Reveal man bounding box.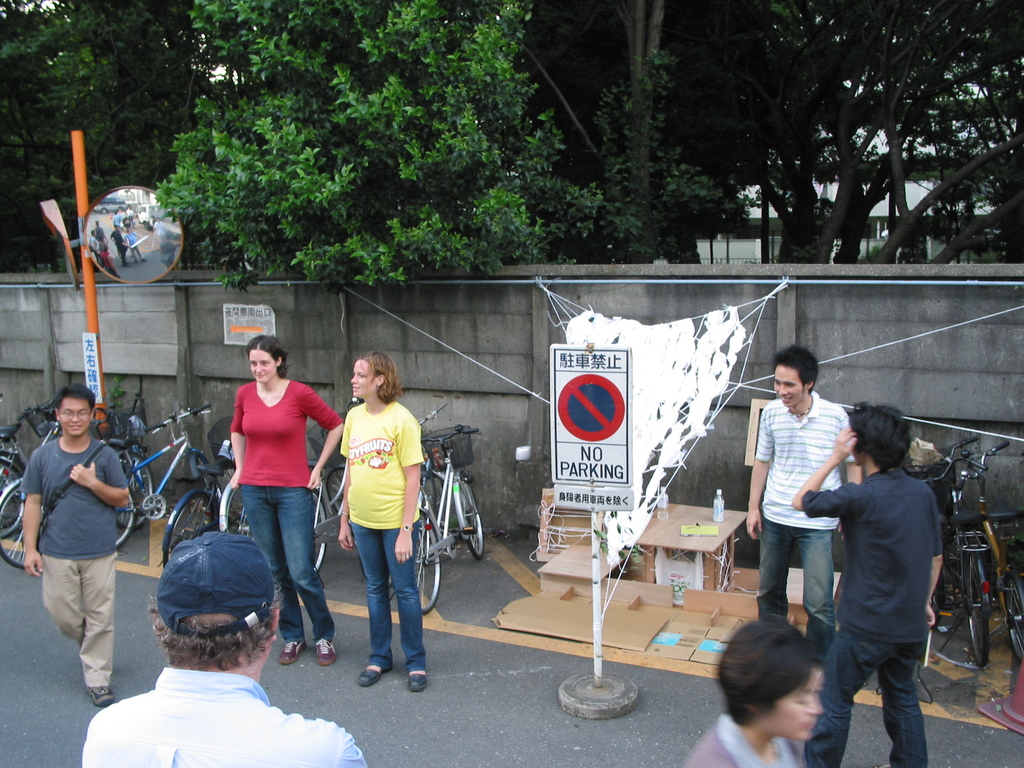
Revealed: x1=19, y1=377, x2=145, y2=711.
